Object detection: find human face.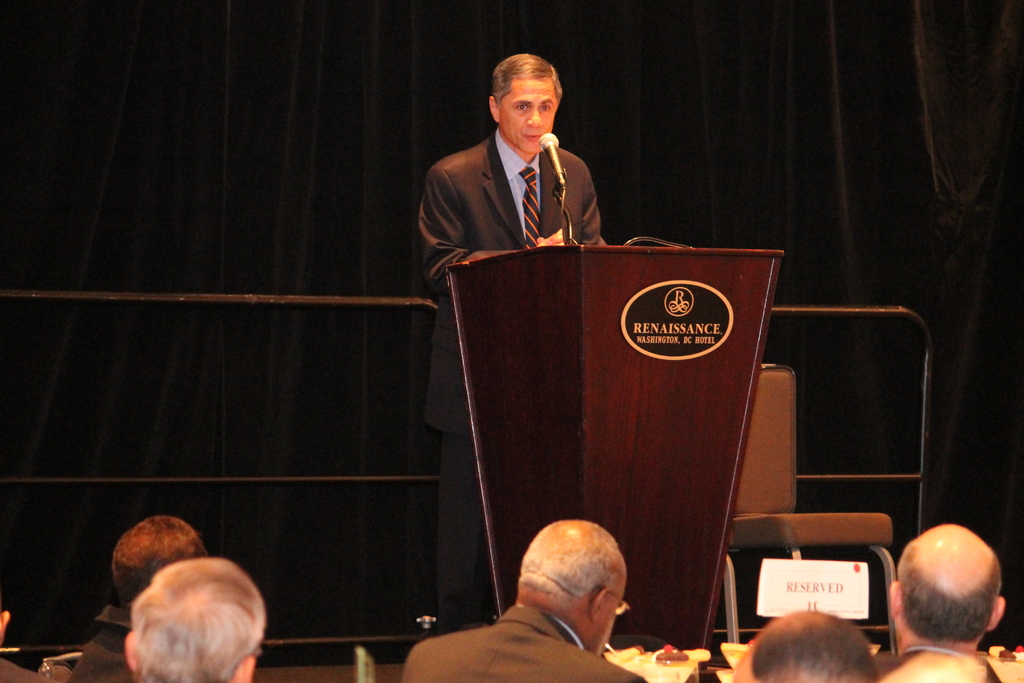
rect(499, 76, 558, 152).
